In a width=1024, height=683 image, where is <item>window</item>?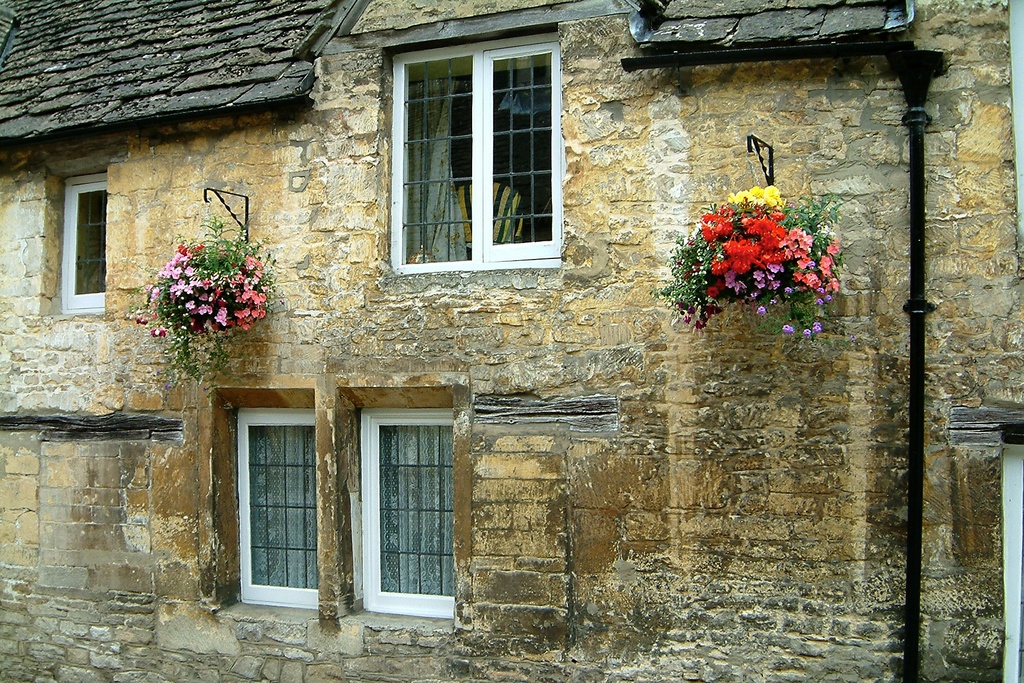
l=235, t=404, r=319, b=611.
